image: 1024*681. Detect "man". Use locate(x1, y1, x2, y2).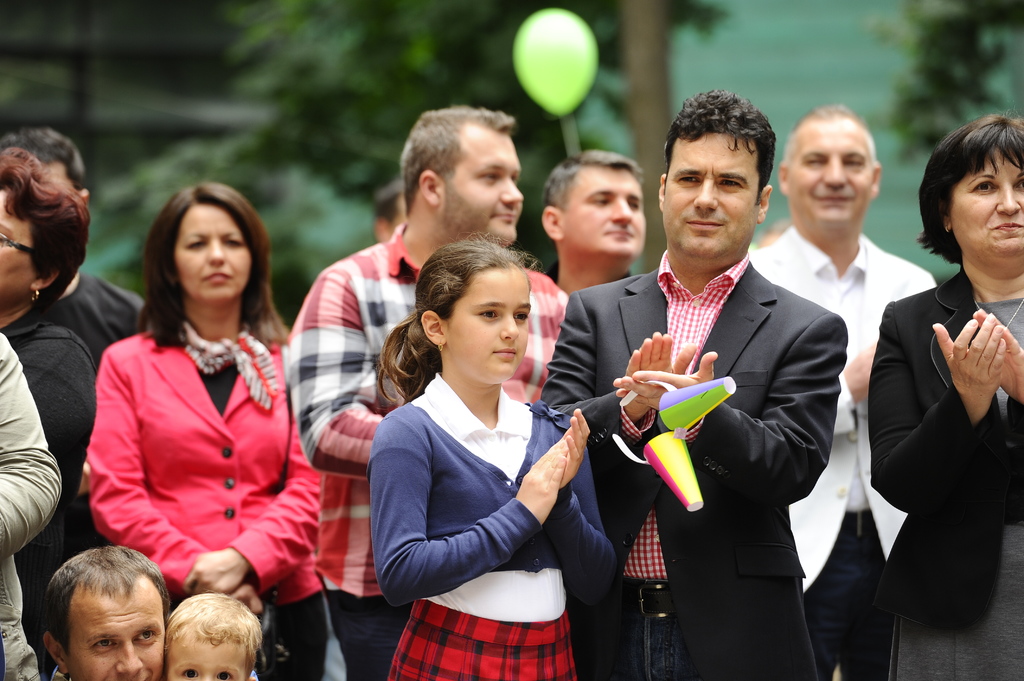
locate(543, 147, 646, 296).
